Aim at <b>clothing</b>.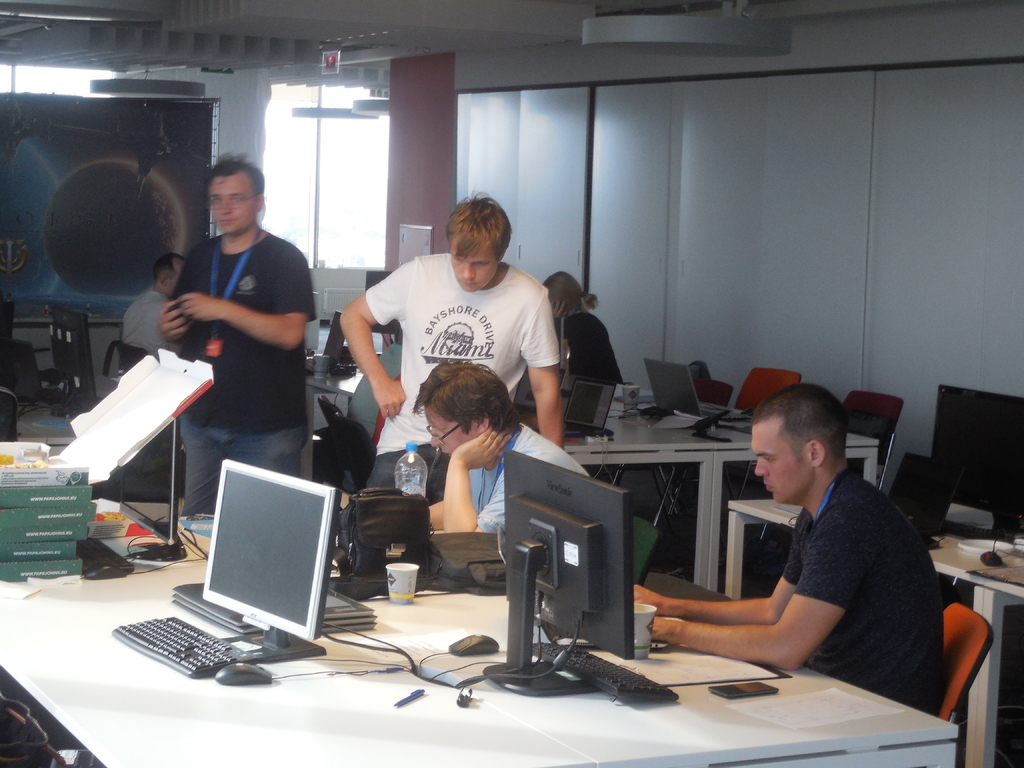
Aimed at select_region(122, 291, 175, 352).
